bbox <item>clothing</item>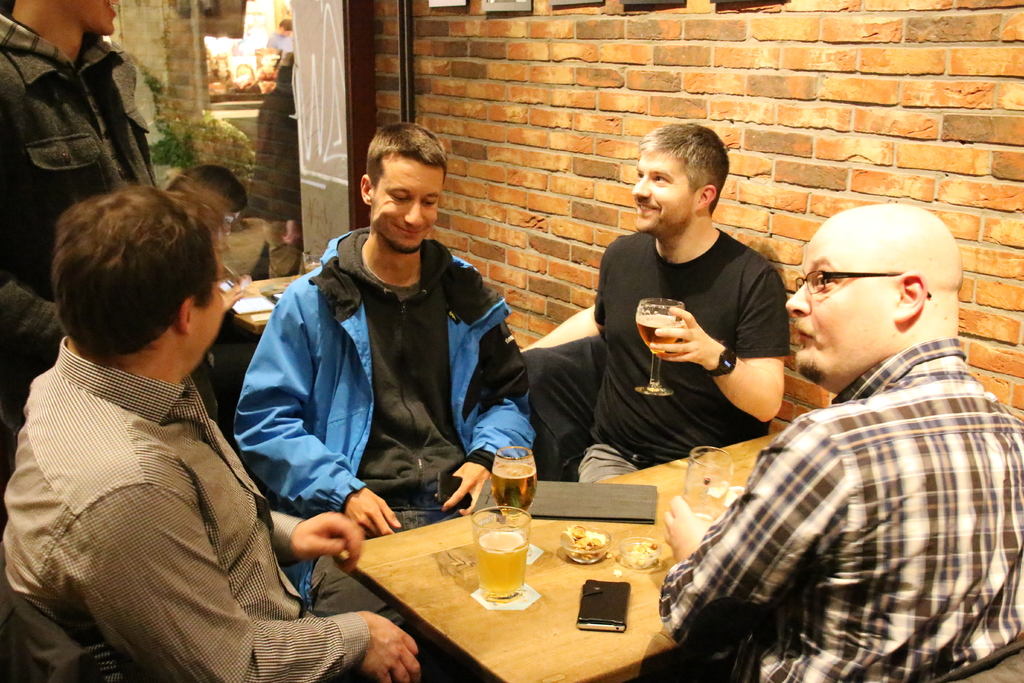
0/336/374/677
